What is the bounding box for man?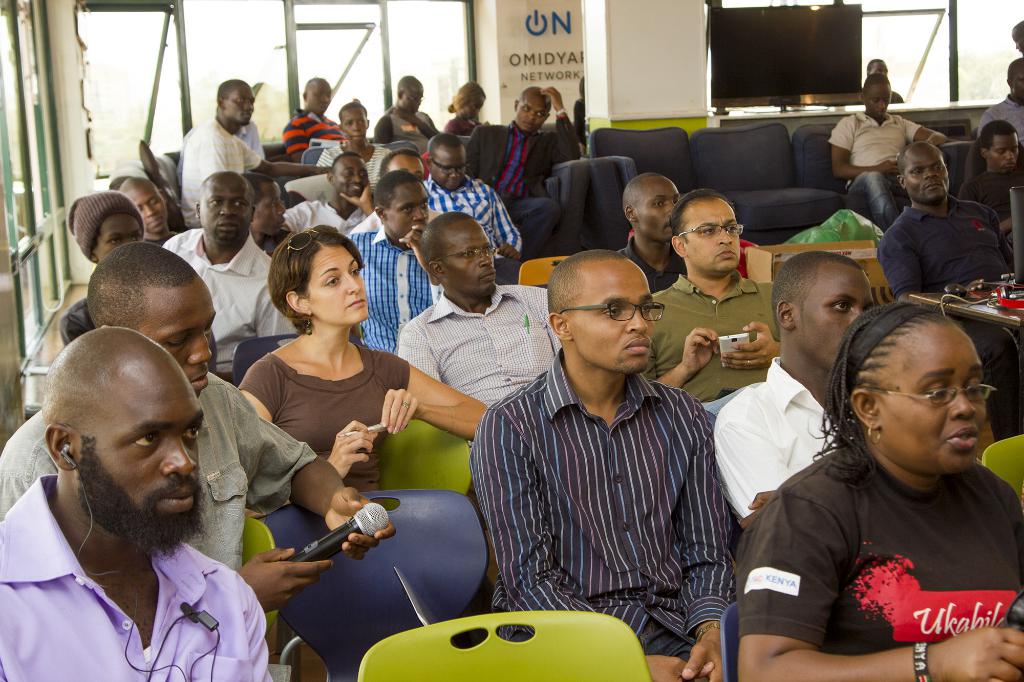
<bbox>288, 149, 382, 237</bbox>.
